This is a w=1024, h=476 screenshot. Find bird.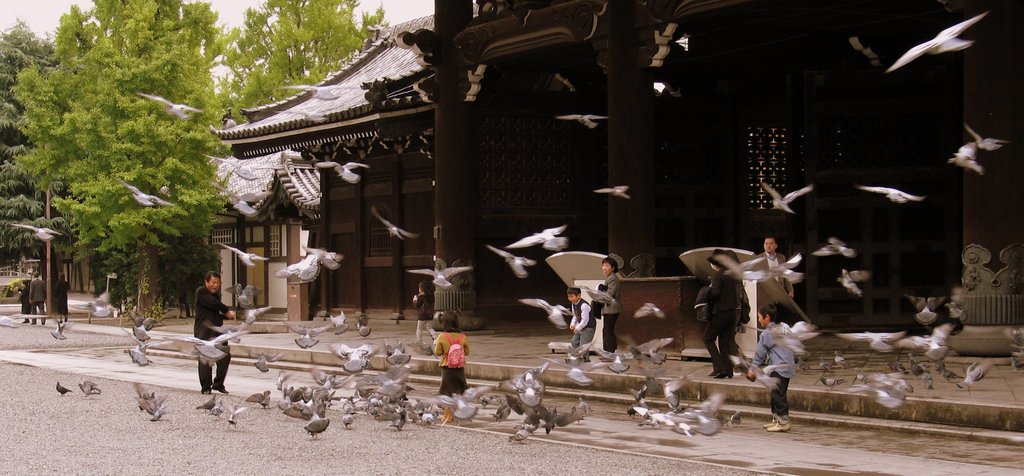
Bounding box: l=140, t=93, r=202, b=120.
